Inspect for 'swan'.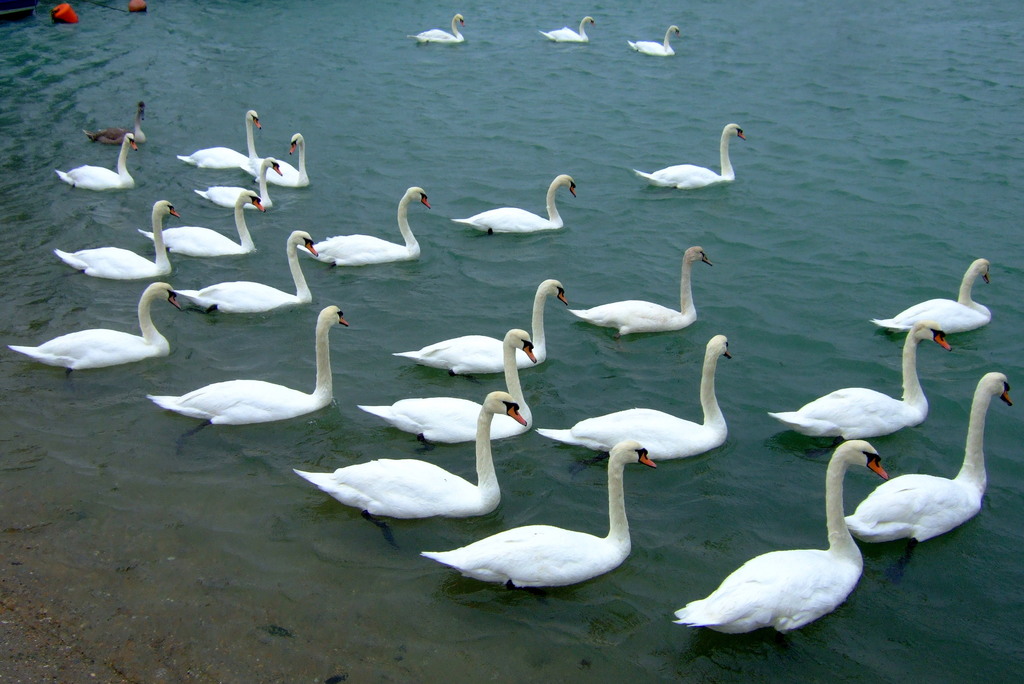
Inspection: select_region(864, 252, 995, 338).
